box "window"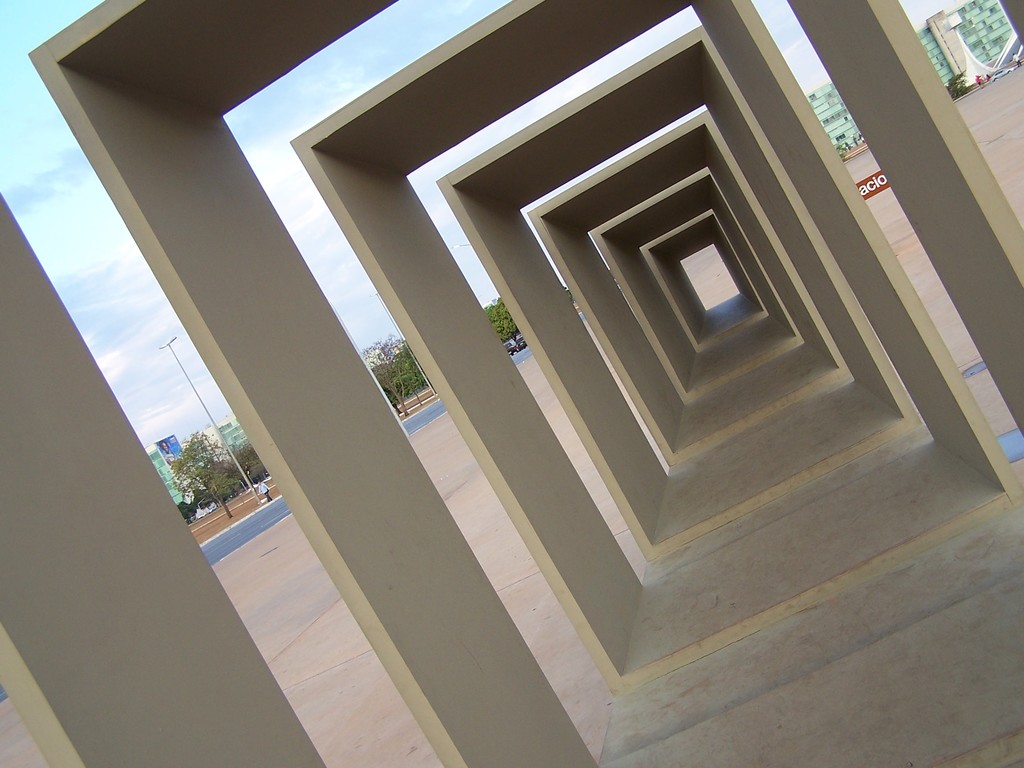
(825, 90, 836, 100)
